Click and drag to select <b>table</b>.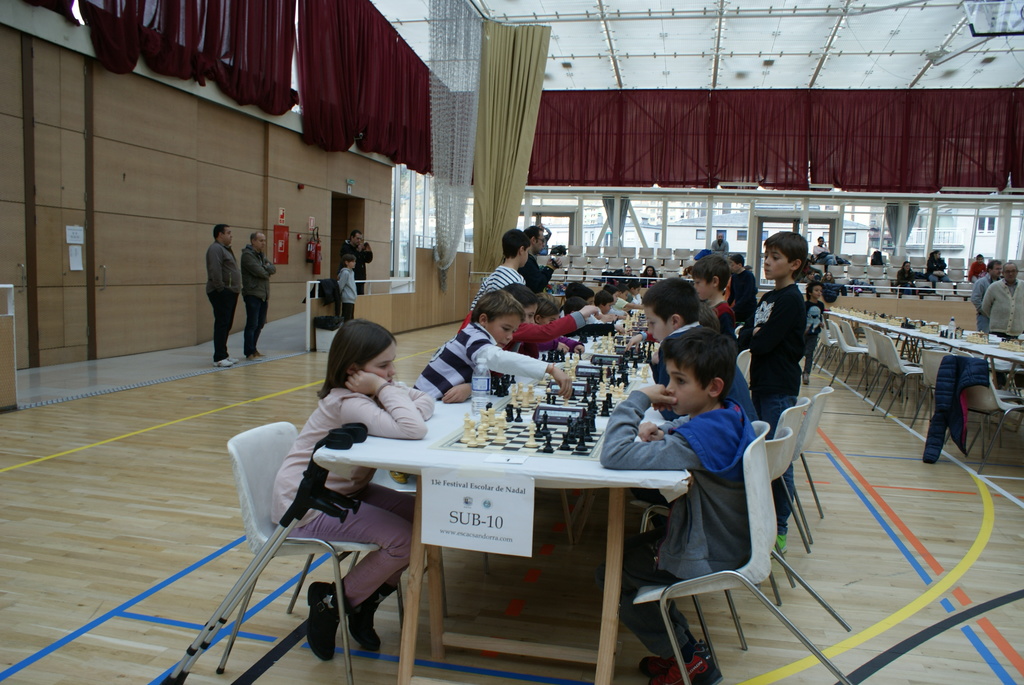
Selection: <box>836,309,1023,370</box>.
